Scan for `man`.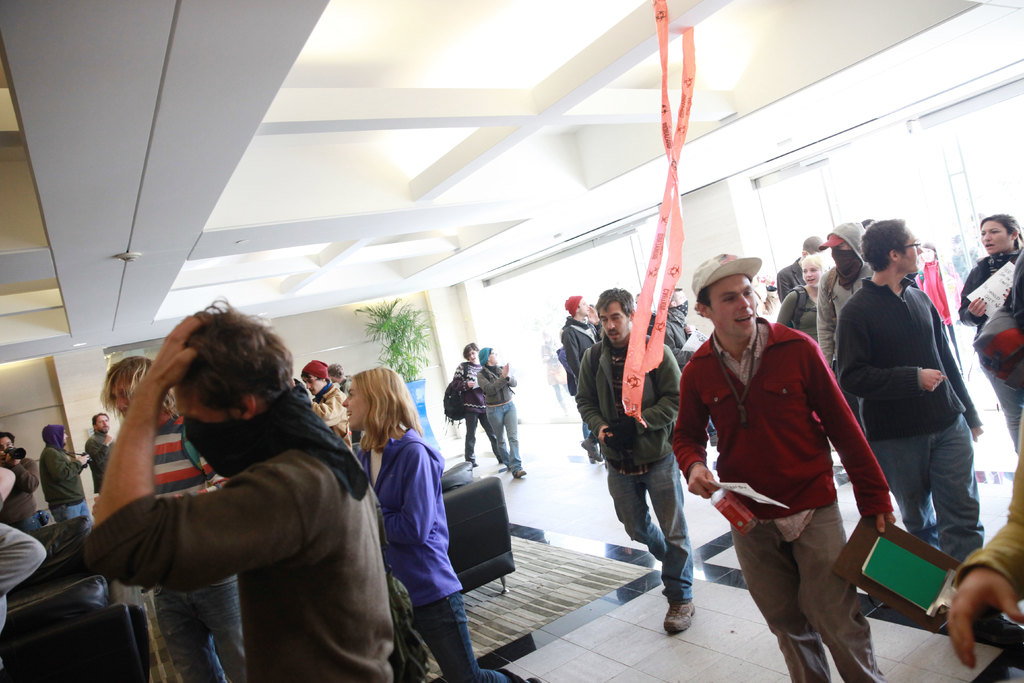
Scan result: 96 355 255 682.
